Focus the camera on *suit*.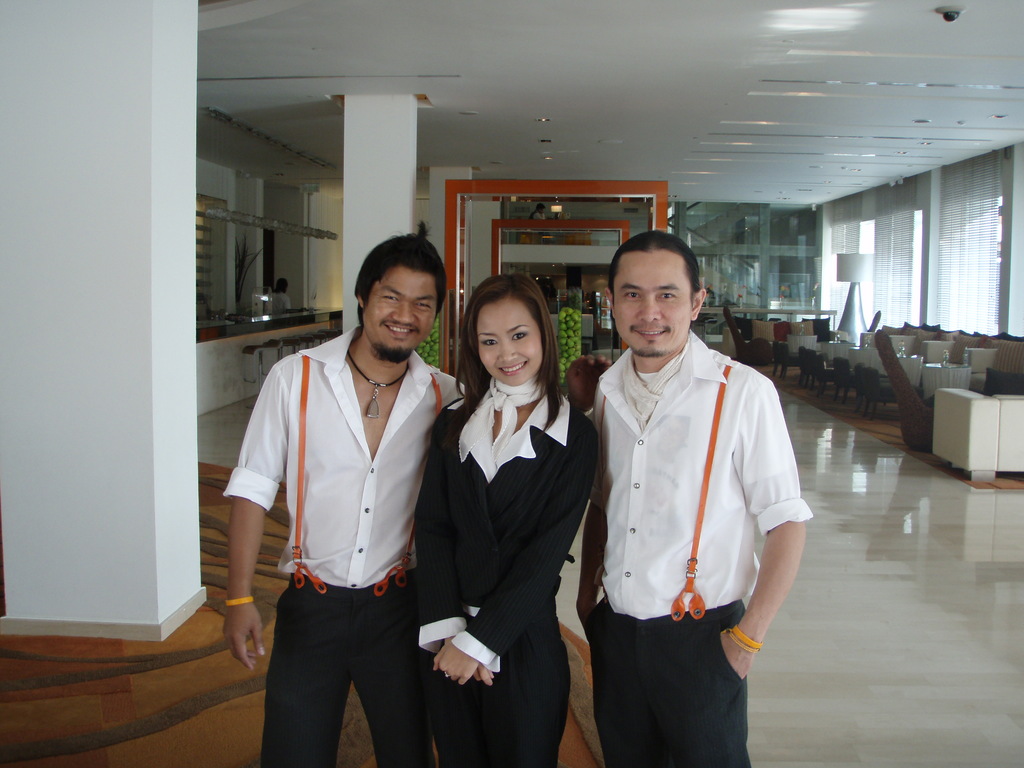
Focus region: locate(417, 298, 597, 750).
